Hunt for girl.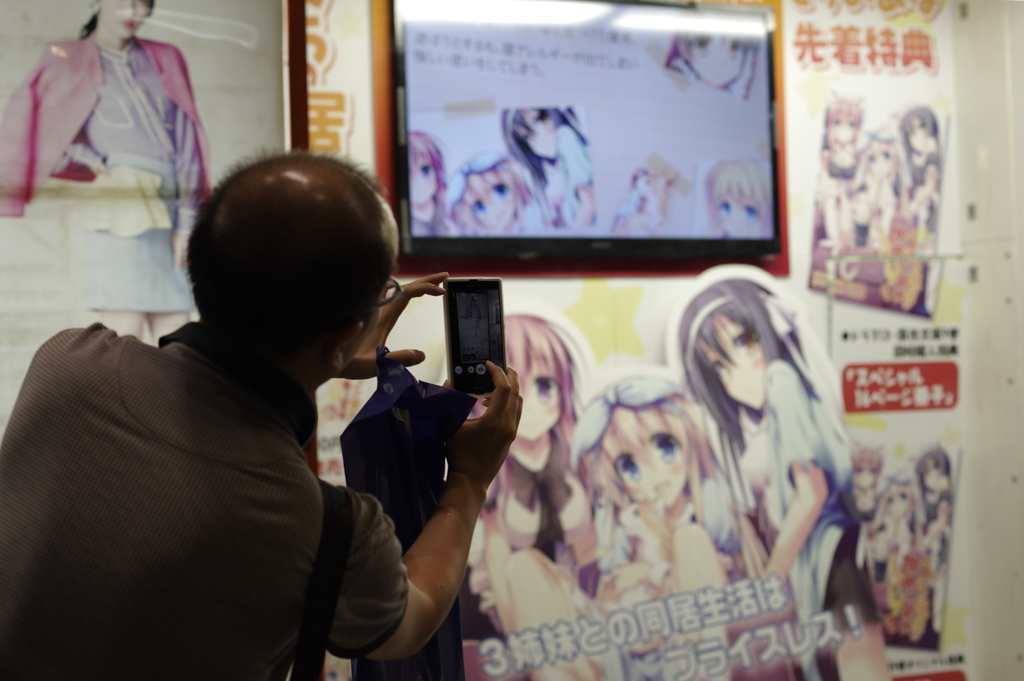
Hunted down at <bbox>566, 378, 756, 680</bbox>.
